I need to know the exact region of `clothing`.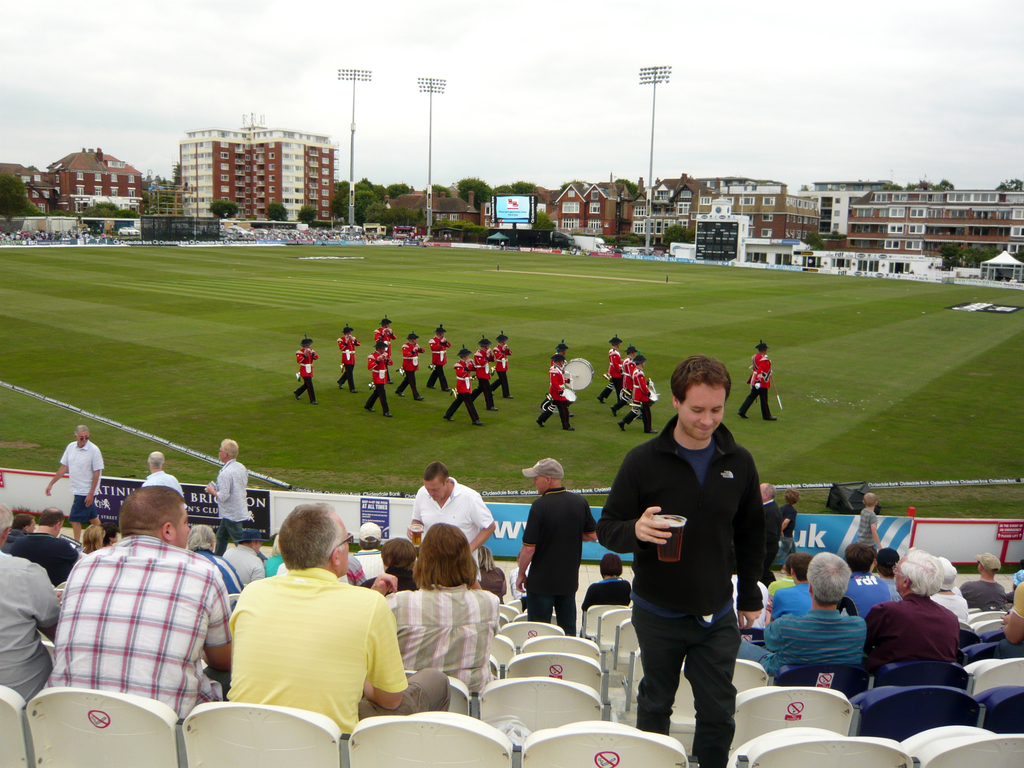
Region: BBox(775, 500, 792, 561).
